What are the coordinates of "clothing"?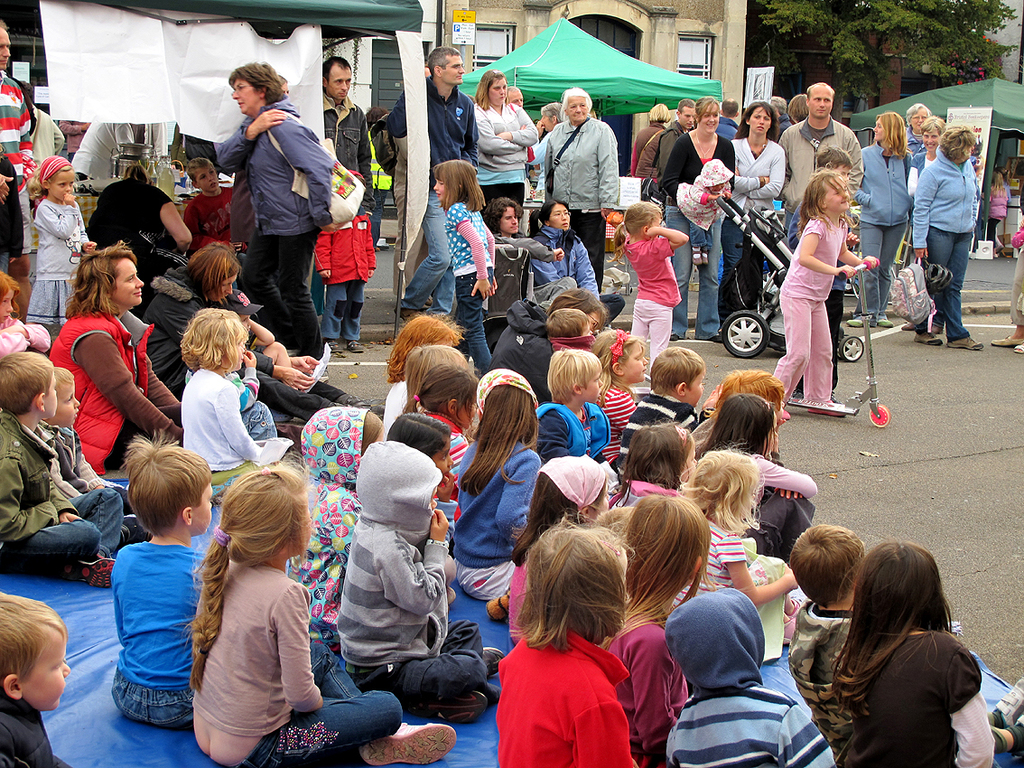
locate(80, 175, 172, 258).
